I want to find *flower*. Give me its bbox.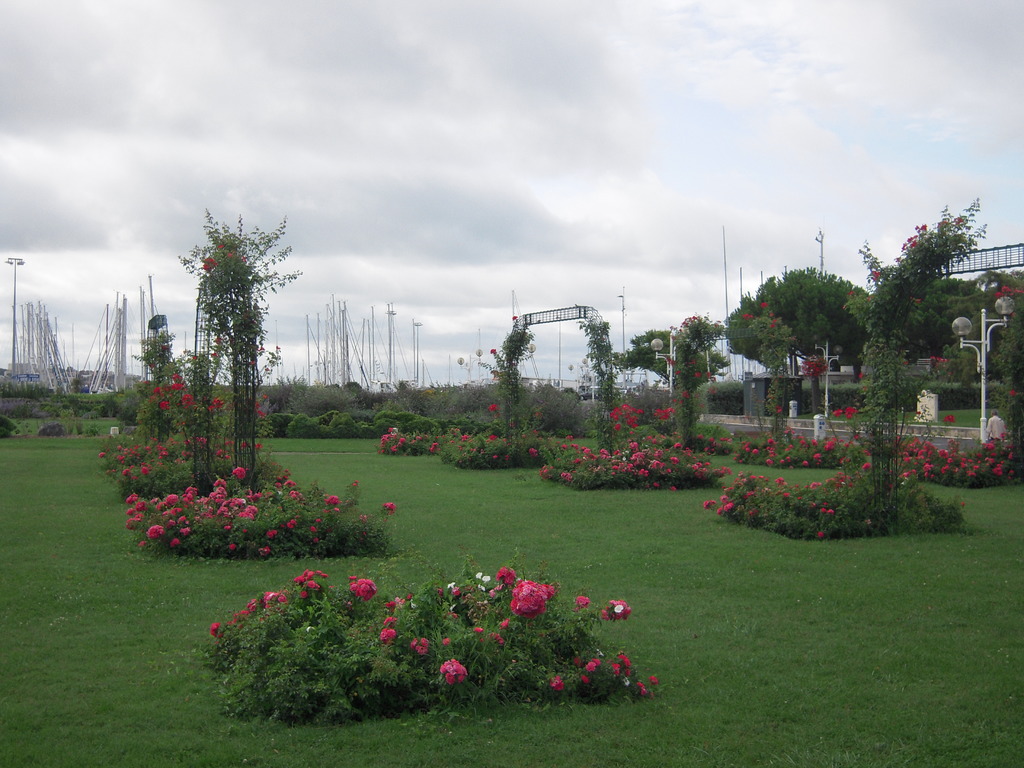
locate(757, 301, 773, 310).
